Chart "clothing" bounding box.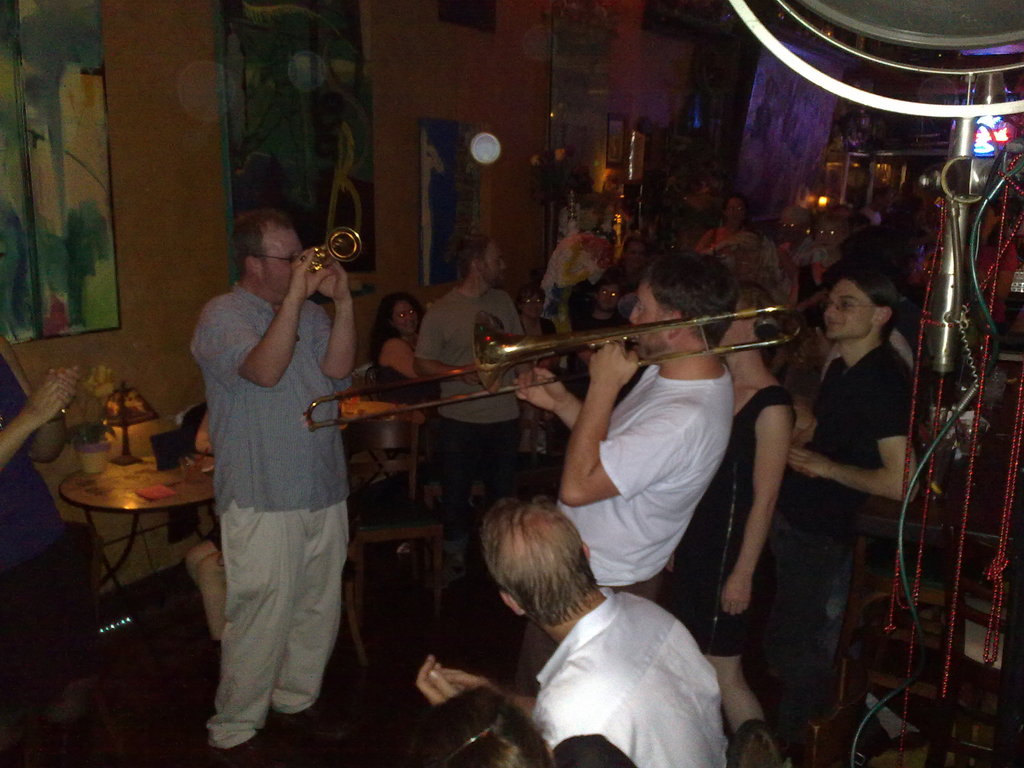
Charted: [1, 335, 97, 727].
